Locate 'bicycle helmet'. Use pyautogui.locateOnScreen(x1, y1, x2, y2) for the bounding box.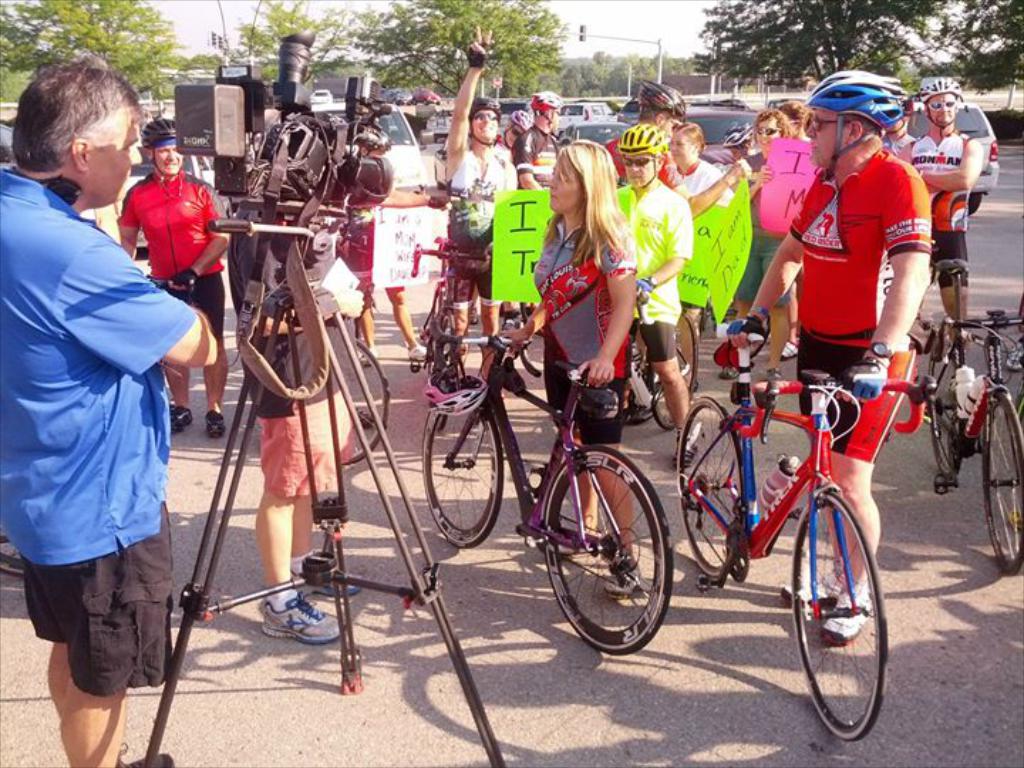
pyautogui.locateOnScreen(417, 87, 447, 108).
